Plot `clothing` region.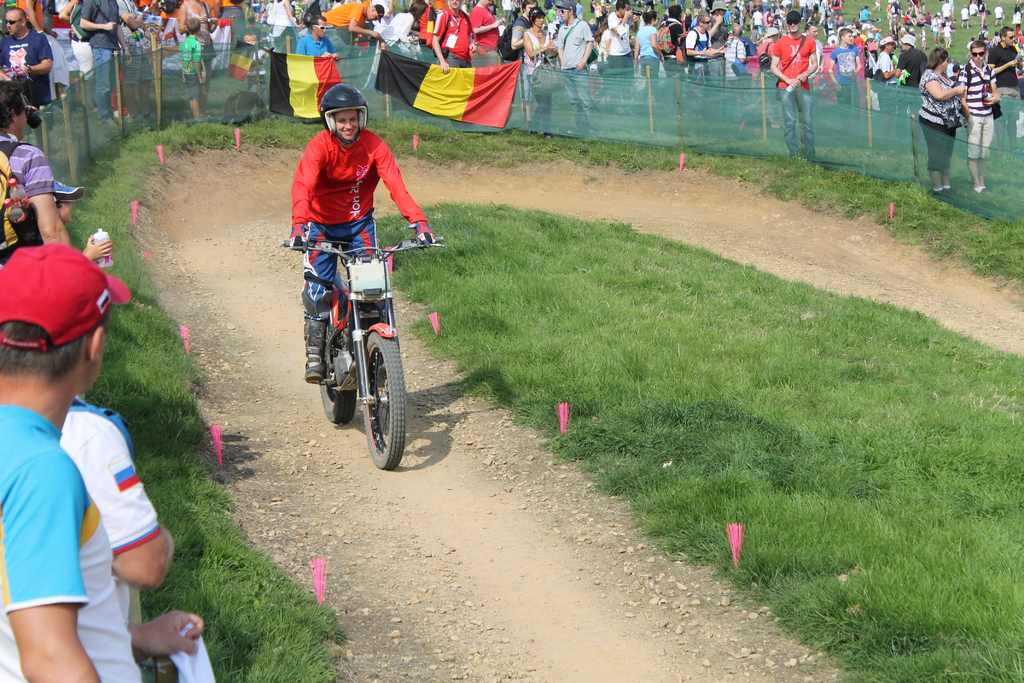
Plotted at 269:3:298:60.
